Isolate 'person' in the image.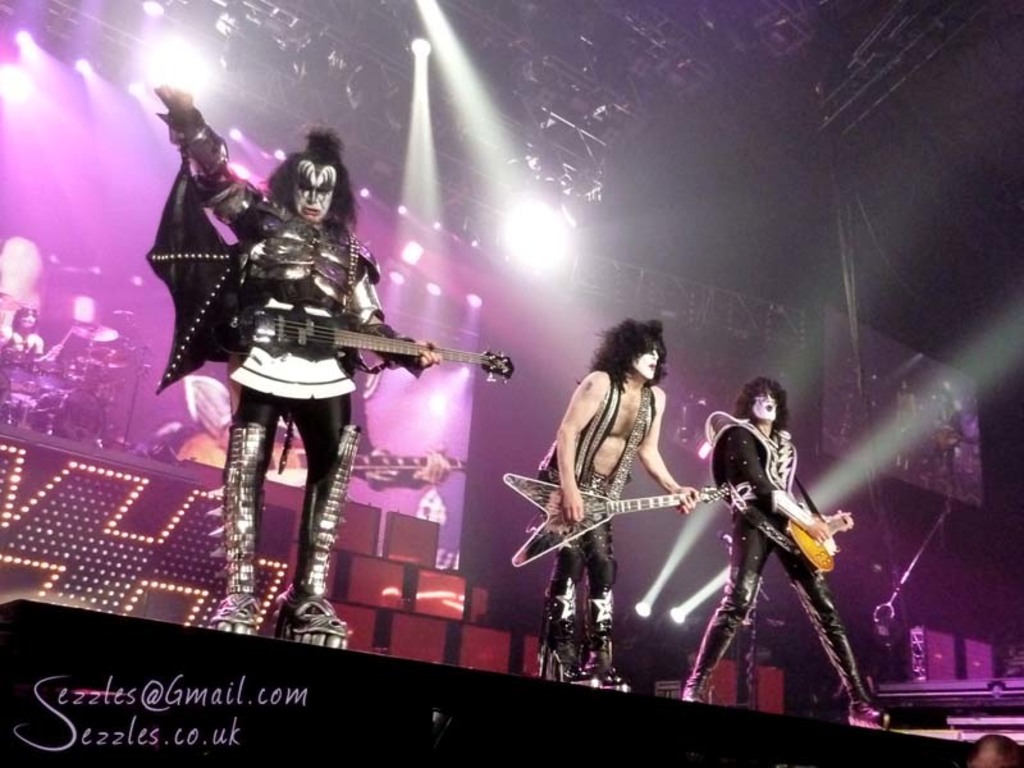
Isolated region: bbox=[956, 733, 1020, 767].
